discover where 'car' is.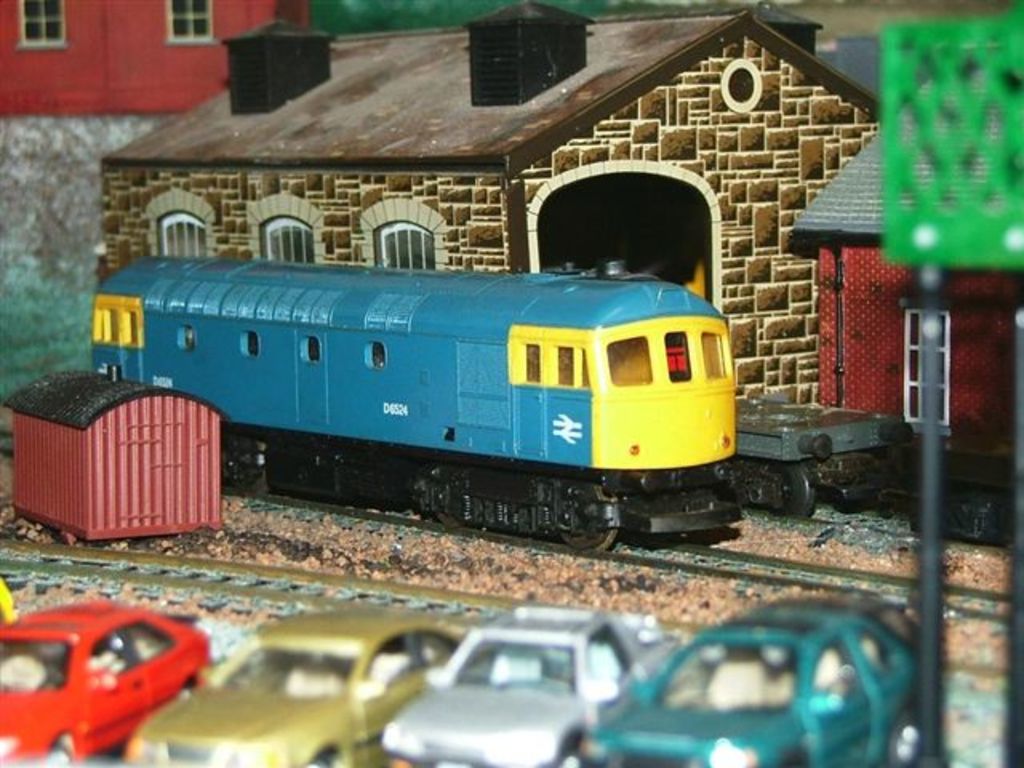
Discovered at region(587, 586, 930, 766).
